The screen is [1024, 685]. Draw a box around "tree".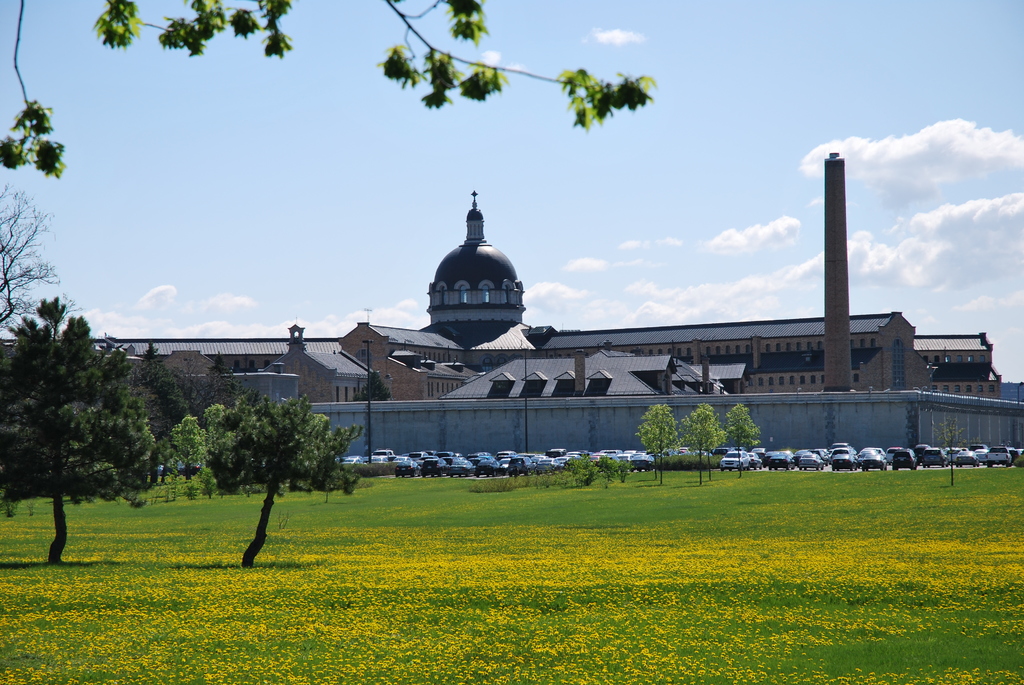
[x1=930, y1=416, x2=966, y2=487].
